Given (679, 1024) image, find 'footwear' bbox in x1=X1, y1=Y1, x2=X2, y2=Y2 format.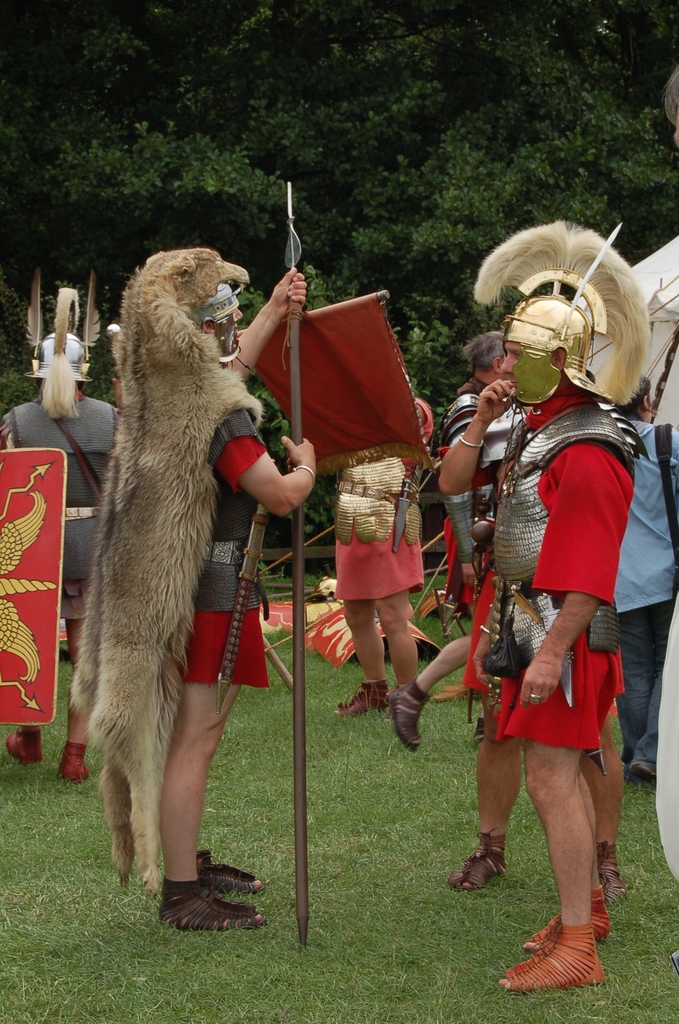
x1=393, y1=676, x2=432, y2=753.
